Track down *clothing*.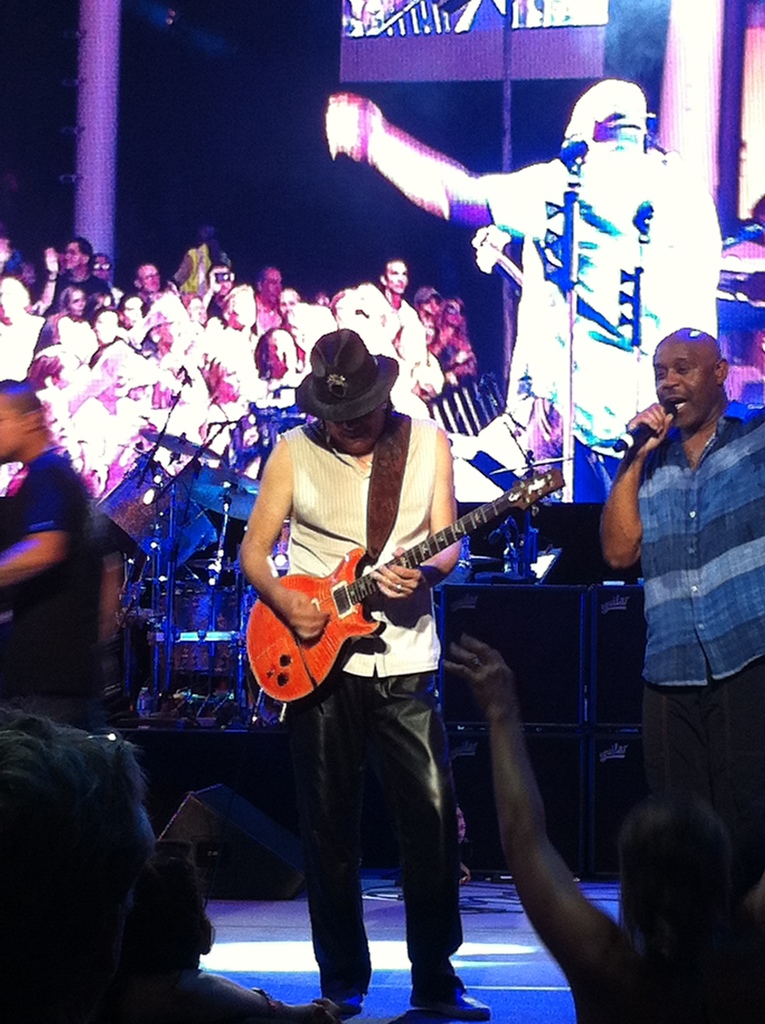
Tracked to pyautogui.locateOnScreen(458, 153, 714, 494).
